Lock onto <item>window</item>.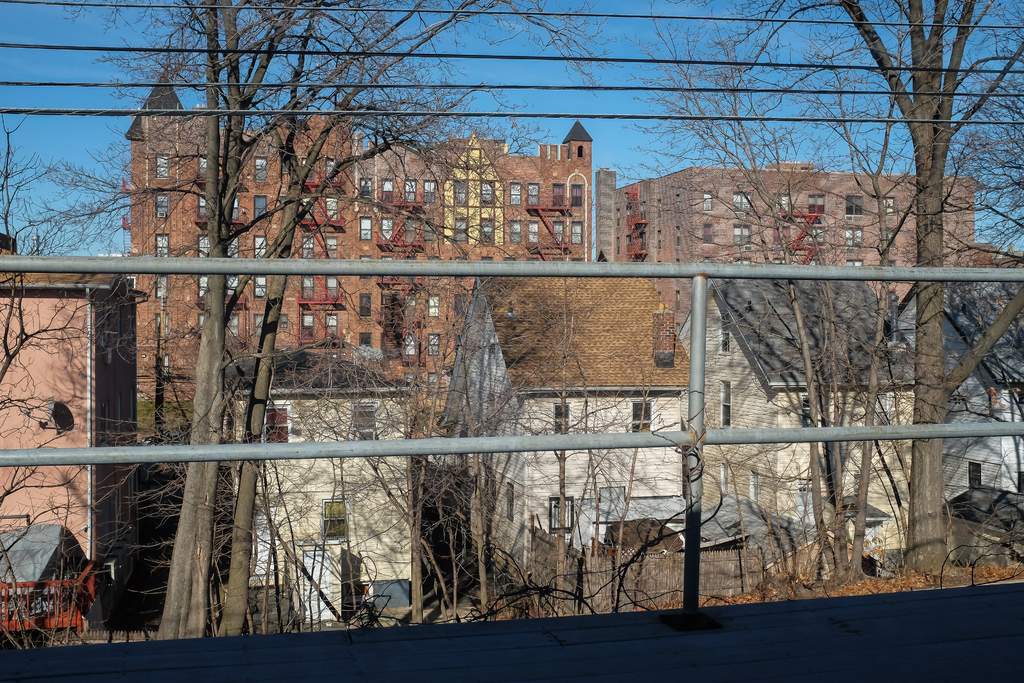
Locked: {"x1": 406, "y1": 217, "x2": 418, "y2": 240}.
